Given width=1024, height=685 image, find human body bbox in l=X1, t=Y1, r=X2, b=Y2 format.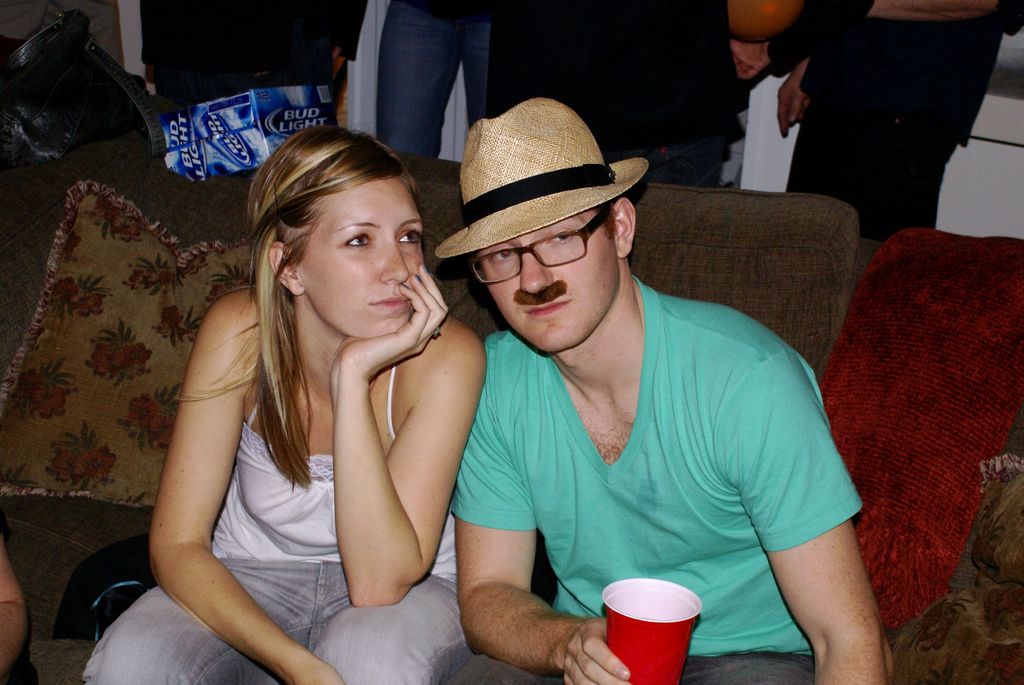
l=375, t=0, r=488, b=157.
